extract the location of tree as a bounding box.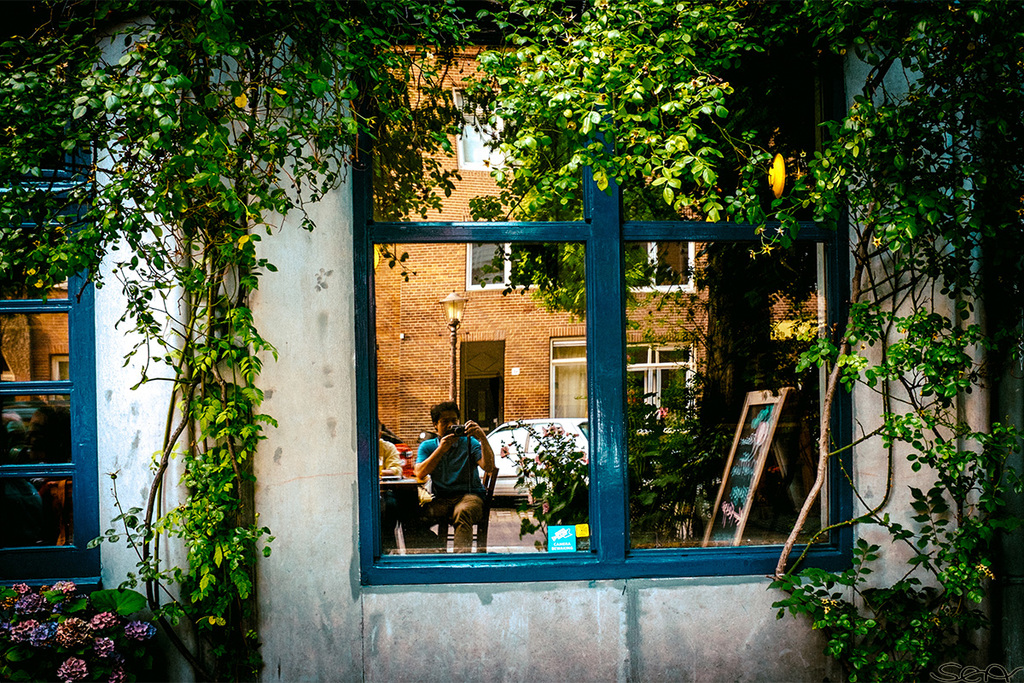
box=[483, 357, 768, 546].
